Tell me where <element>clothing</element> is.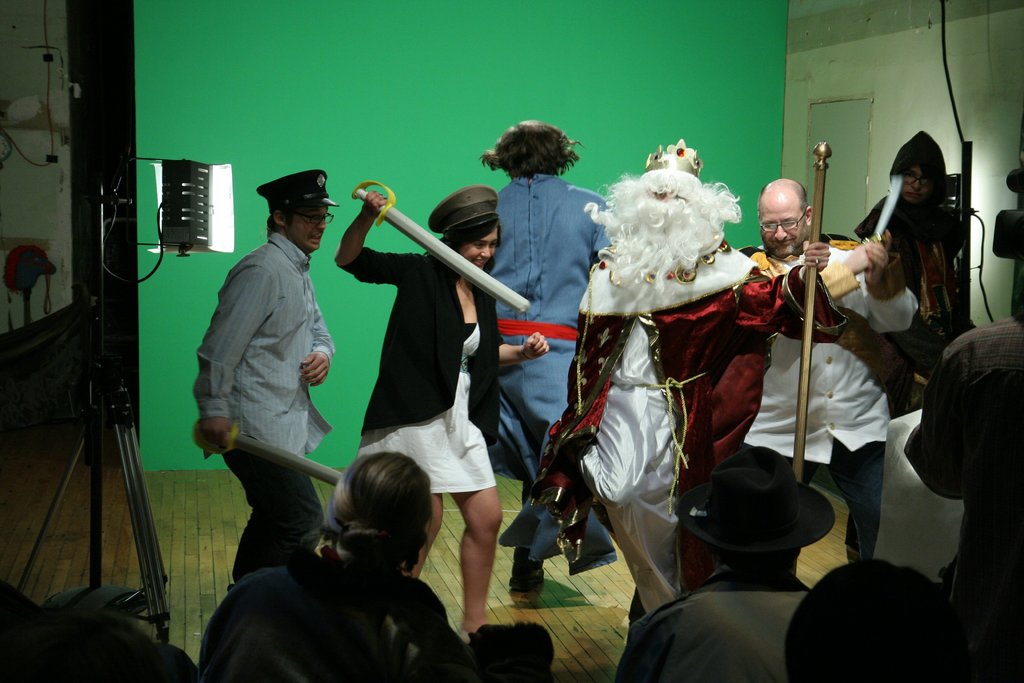
<element>clothing</element> is at crop(837, 131, 985, 357).
